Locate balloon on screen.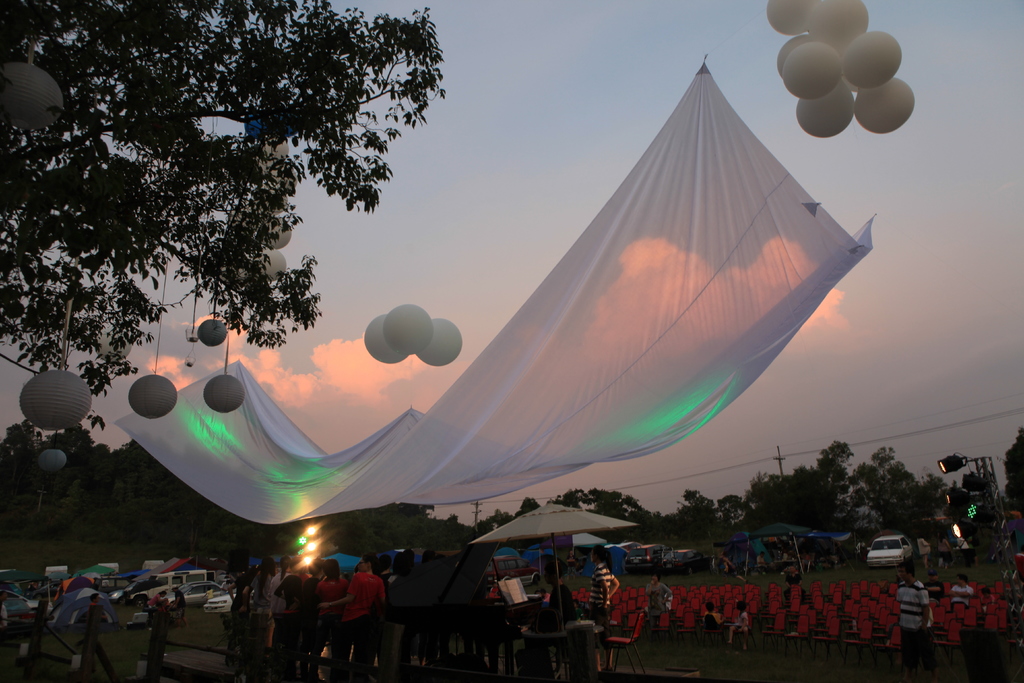
On screen at Rect(844, 78, 861, 94).
